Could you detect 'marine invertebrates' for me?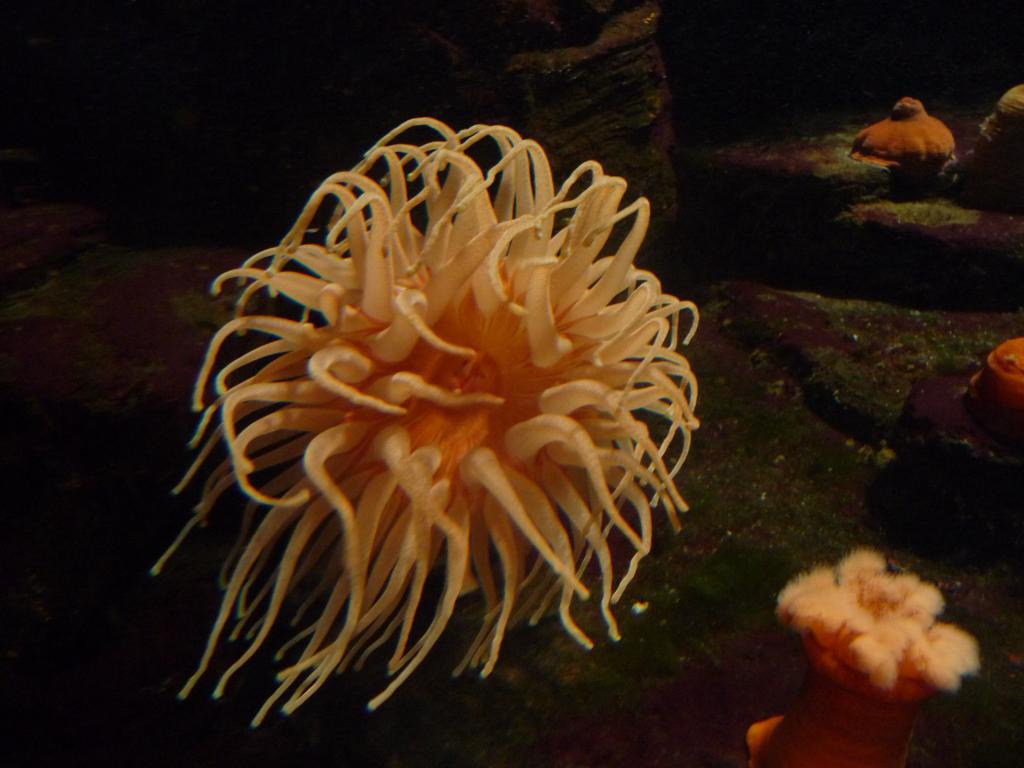
Detection result: box=[758, 547, 975, 749].
